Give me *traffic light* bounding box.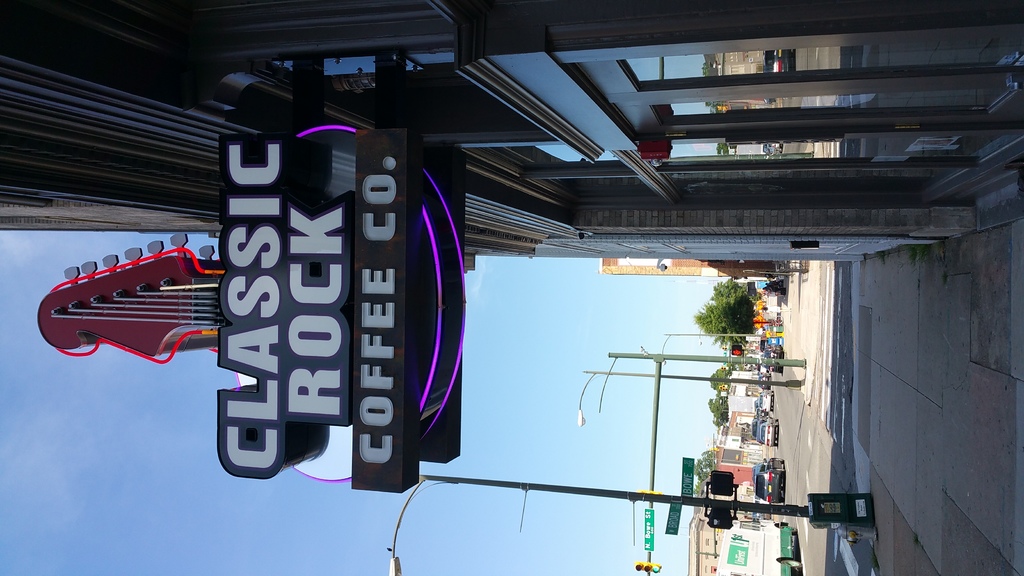
detection(722, 346, 727, 351).
